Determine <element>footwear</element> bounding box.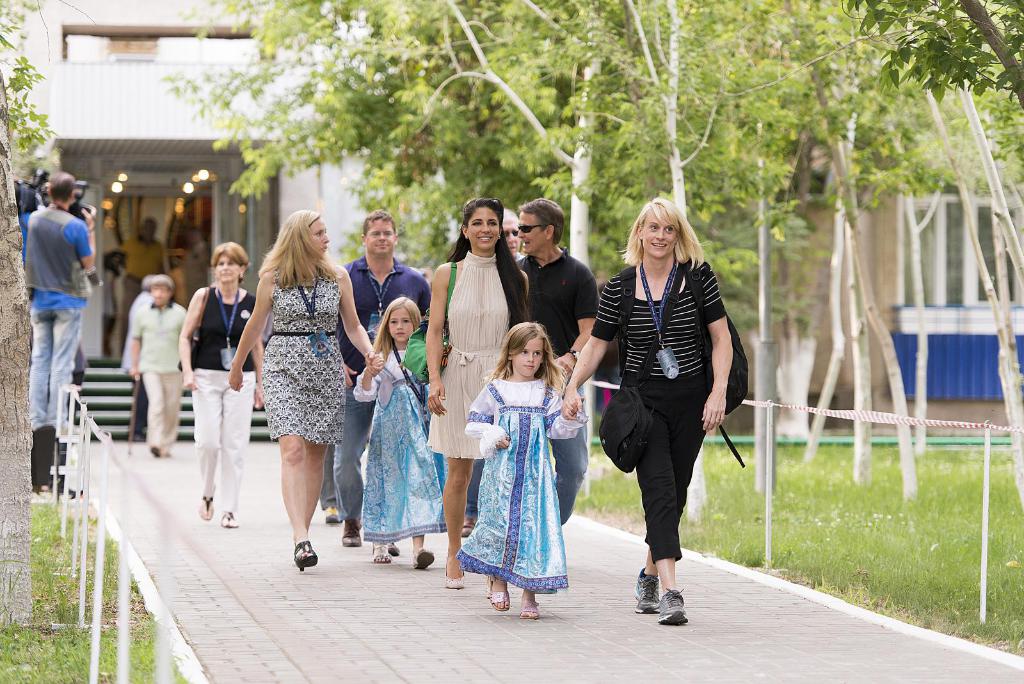
Determined: <region>413, 551, 434, 569</region>.
